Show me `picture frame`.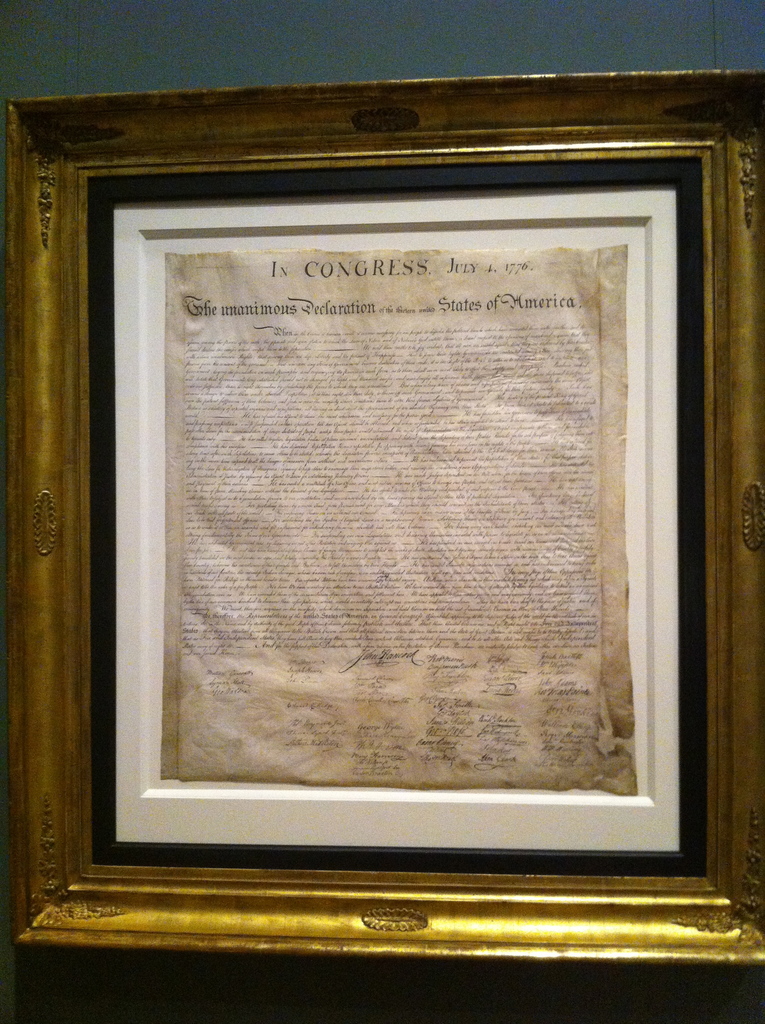
`picture frame` is here: 14,67,764,964.
